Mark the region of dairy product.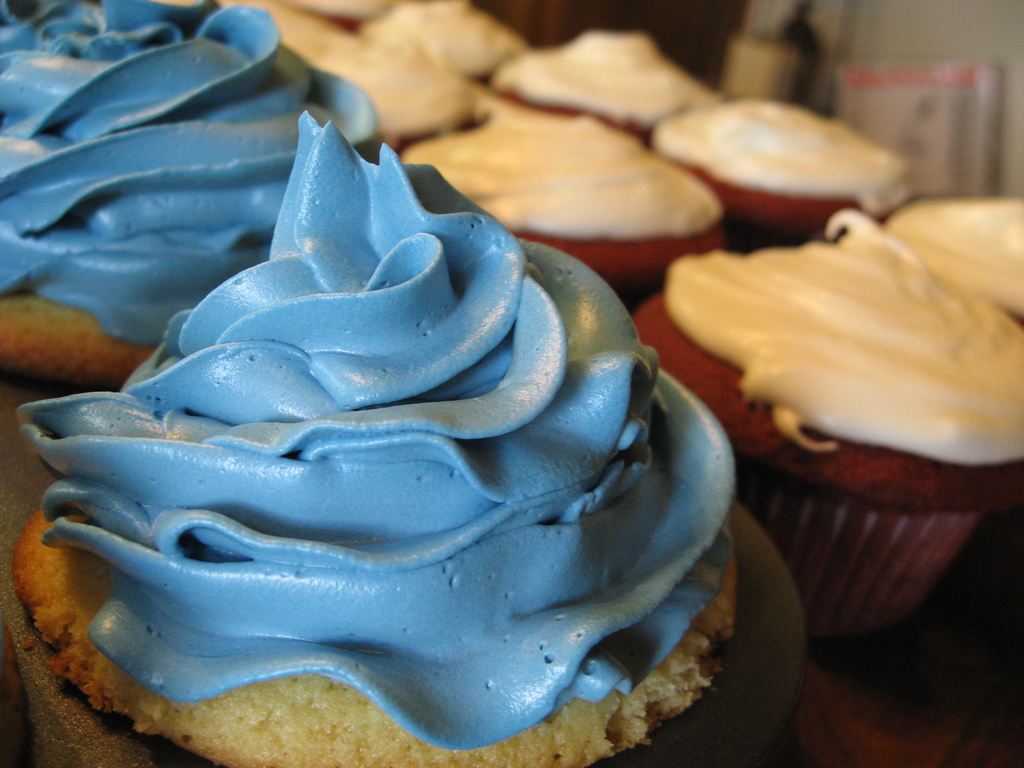
Region: 0/0/241/178.
